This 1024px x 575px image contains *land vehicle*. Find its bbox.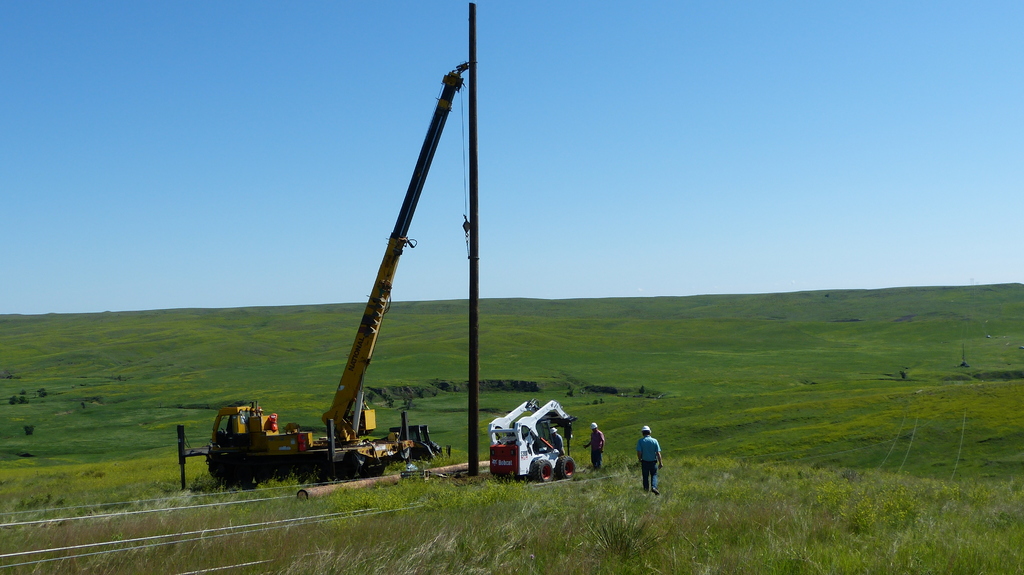
[x1=490, y1=397, x2=590, y2=479].
